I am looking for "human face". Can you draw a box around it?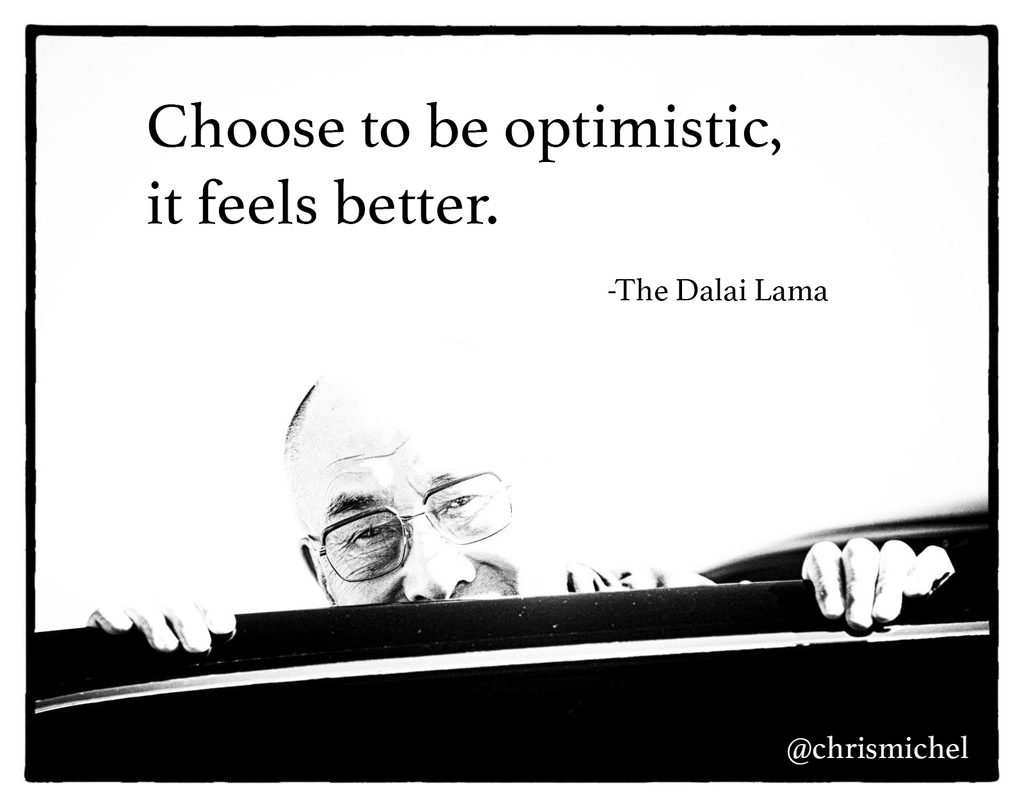
Sure, the bounding box is left=304, top=455, right=533, bottom=607.
